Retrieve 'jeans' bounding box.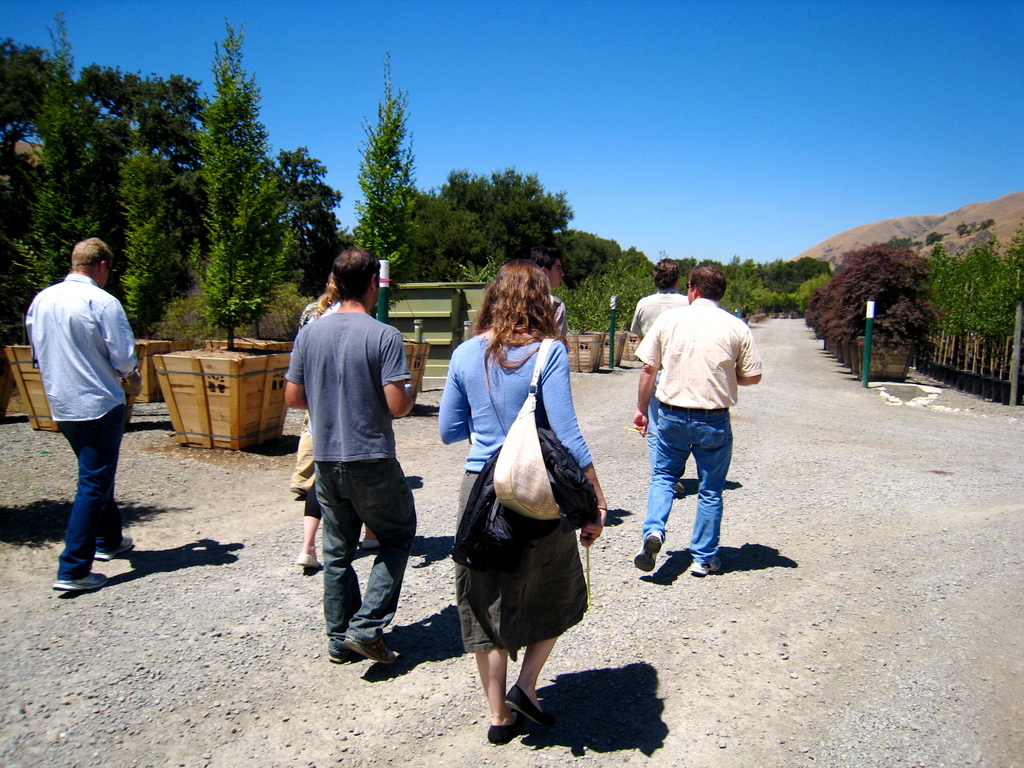
Bounding box: 641 403 733 567.
